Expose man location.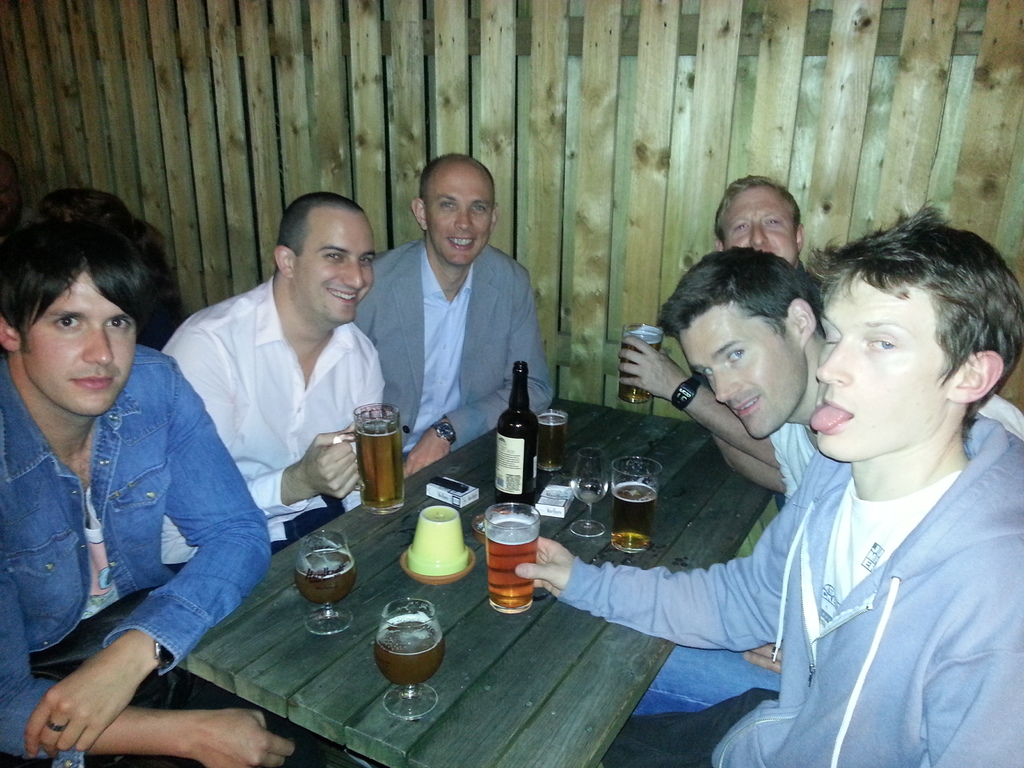
Exposed at box=[164, 184, 416, 575].
